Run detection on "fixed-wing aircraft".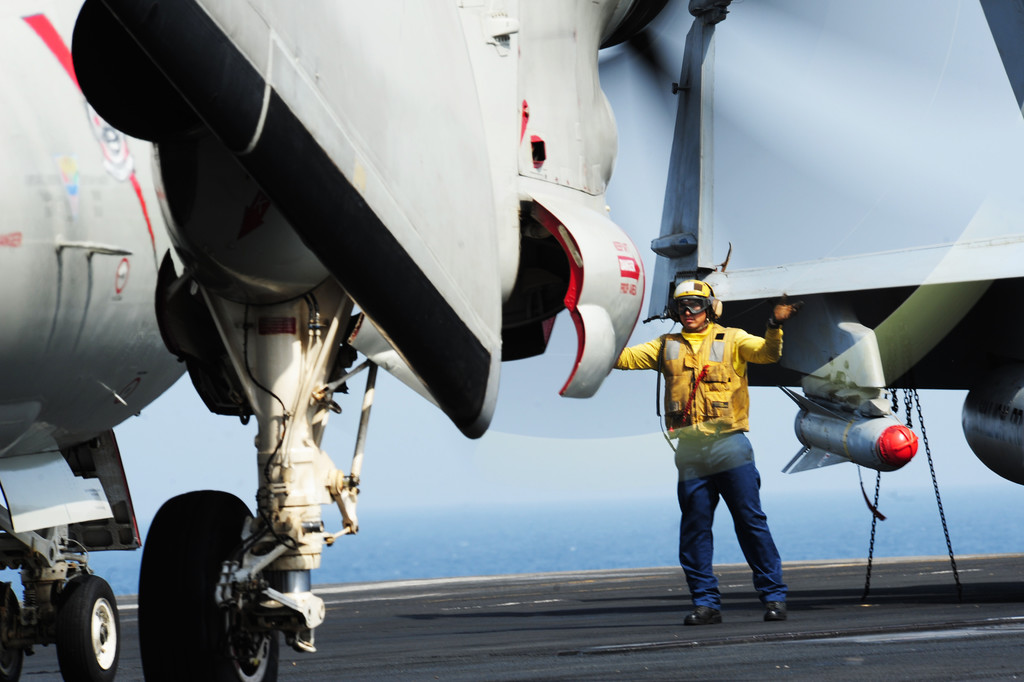
Result: (70, 0, 736, 681).
